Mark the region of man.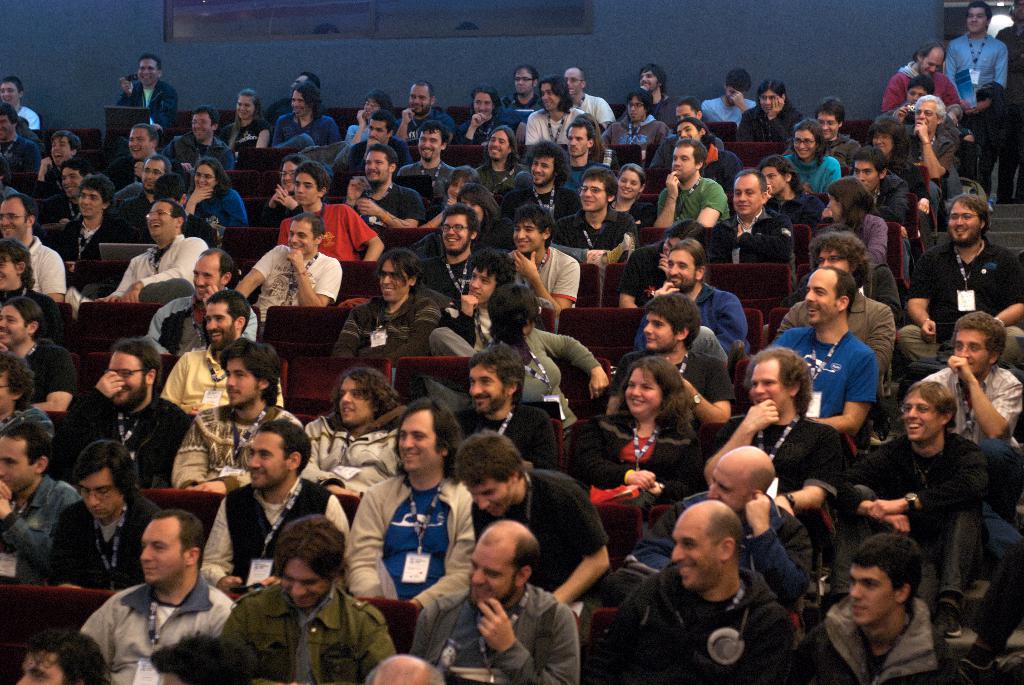
Region: bbox=(703, 345, 846, 525).
